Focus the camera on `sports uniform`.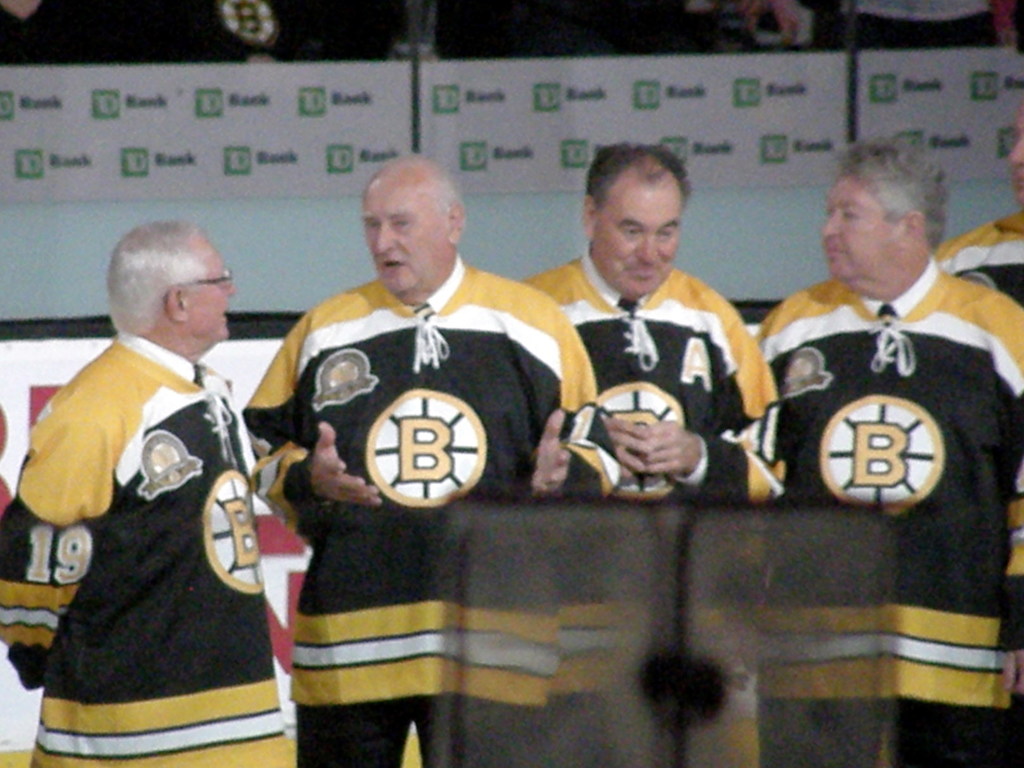
Focus region: Rect(232, 262, 609, 767).
